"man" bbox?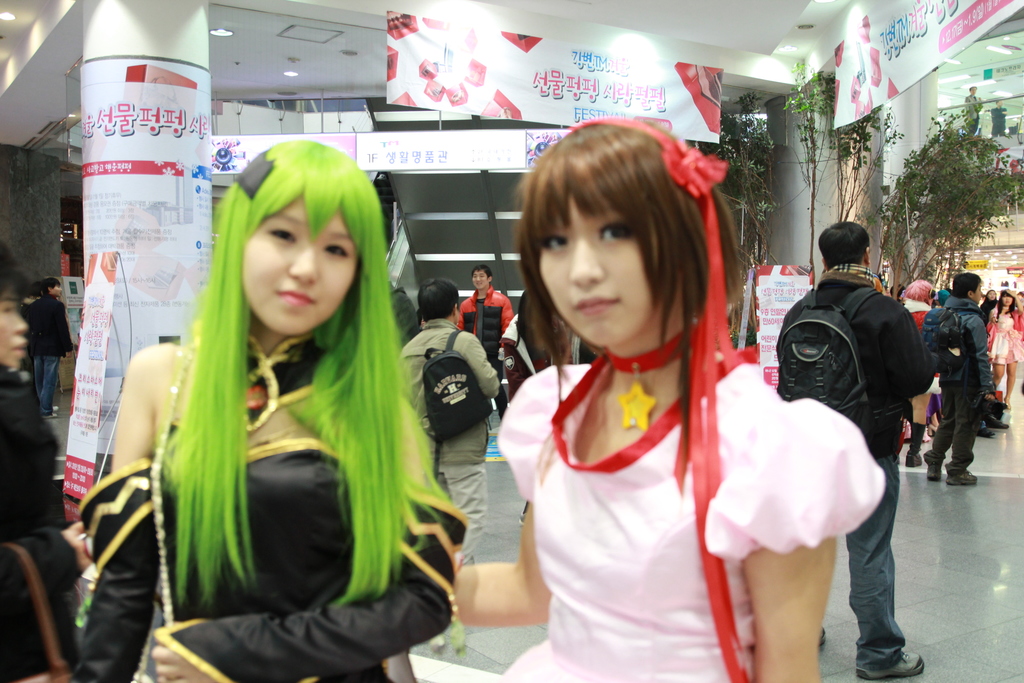
BBox(456, 268, 510, 418)
